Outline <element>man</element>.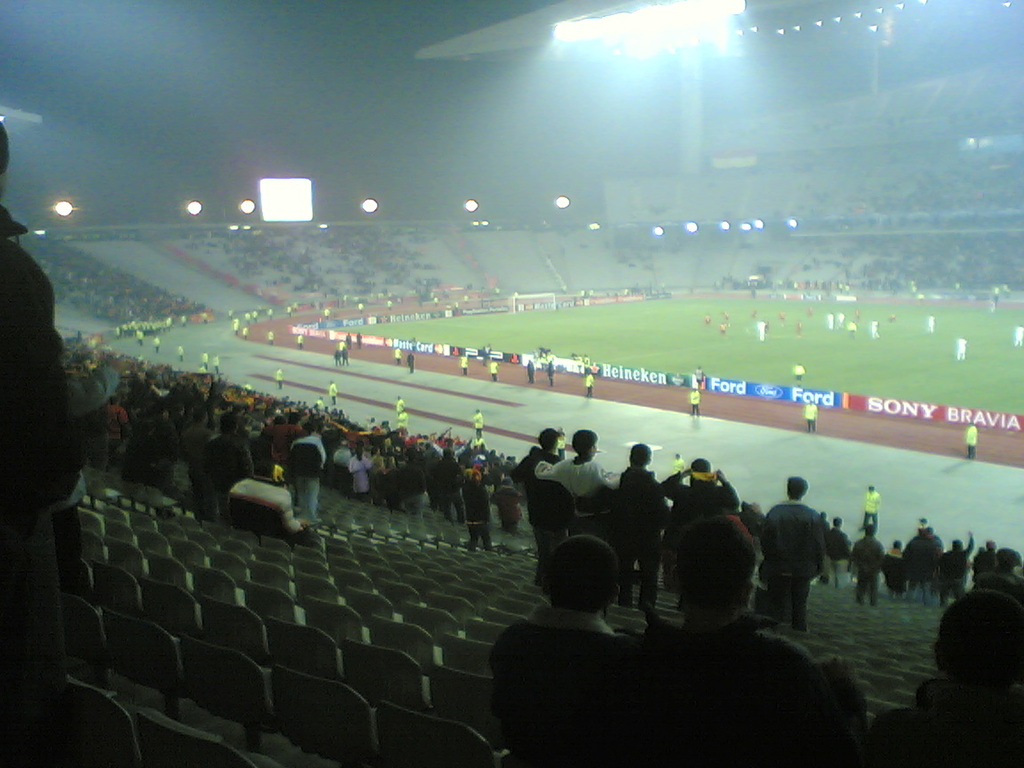
Outline: [394, 396, 405, 405].
